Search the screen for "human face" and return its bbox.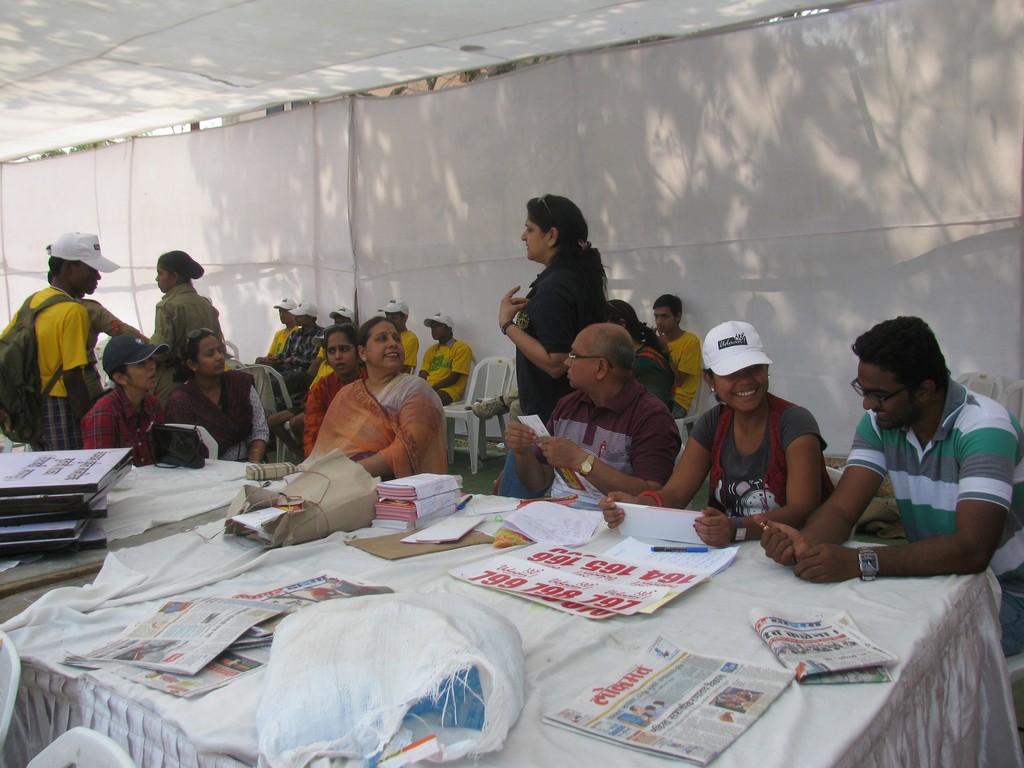
Found: box=[196, 338, 227, 374].
